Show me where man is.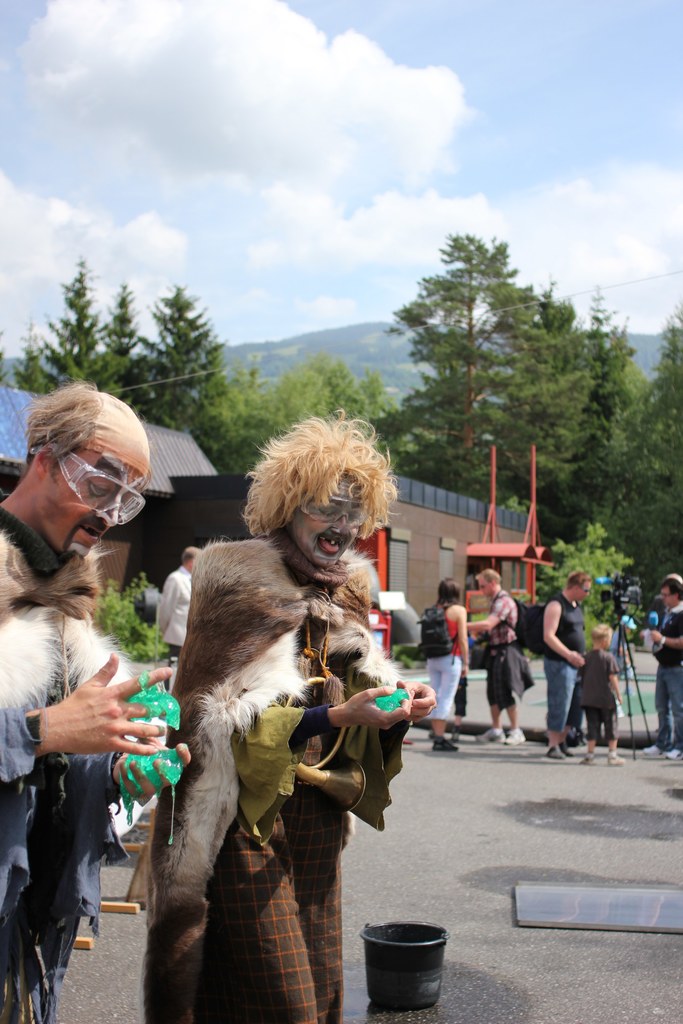
man is at l=639, t=572, r=682, b=764.
